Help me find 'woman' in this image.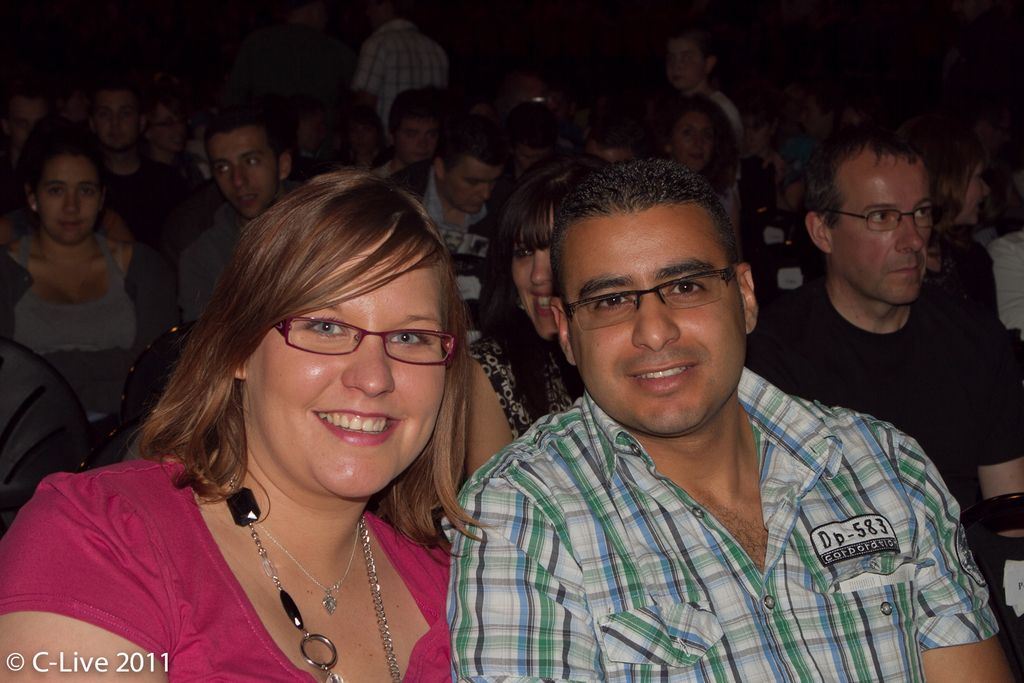
Found it: select_region(0, 165, 472, 682).
